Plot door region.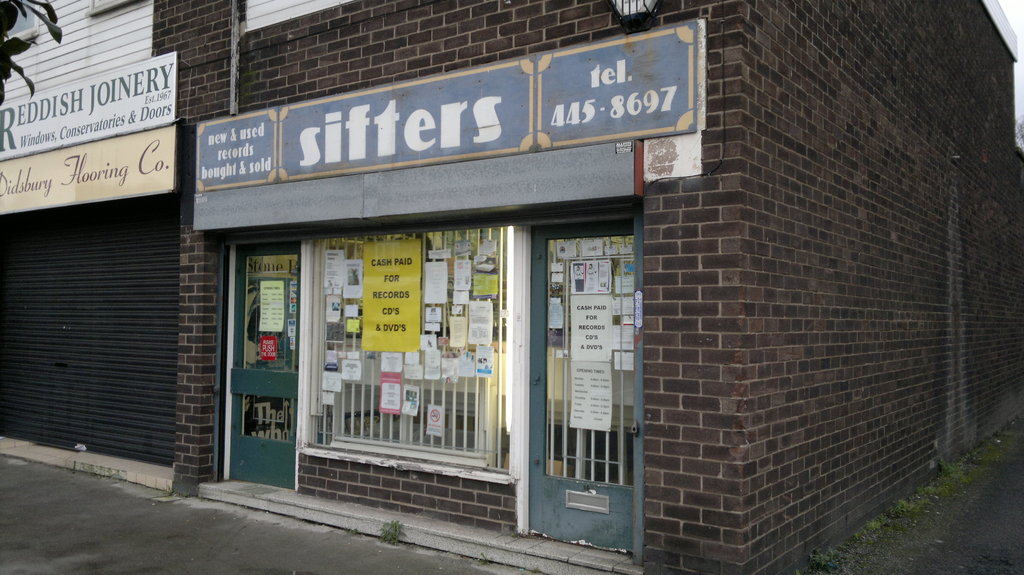
Plotted at bbox=(228, 244, 298, 489).
